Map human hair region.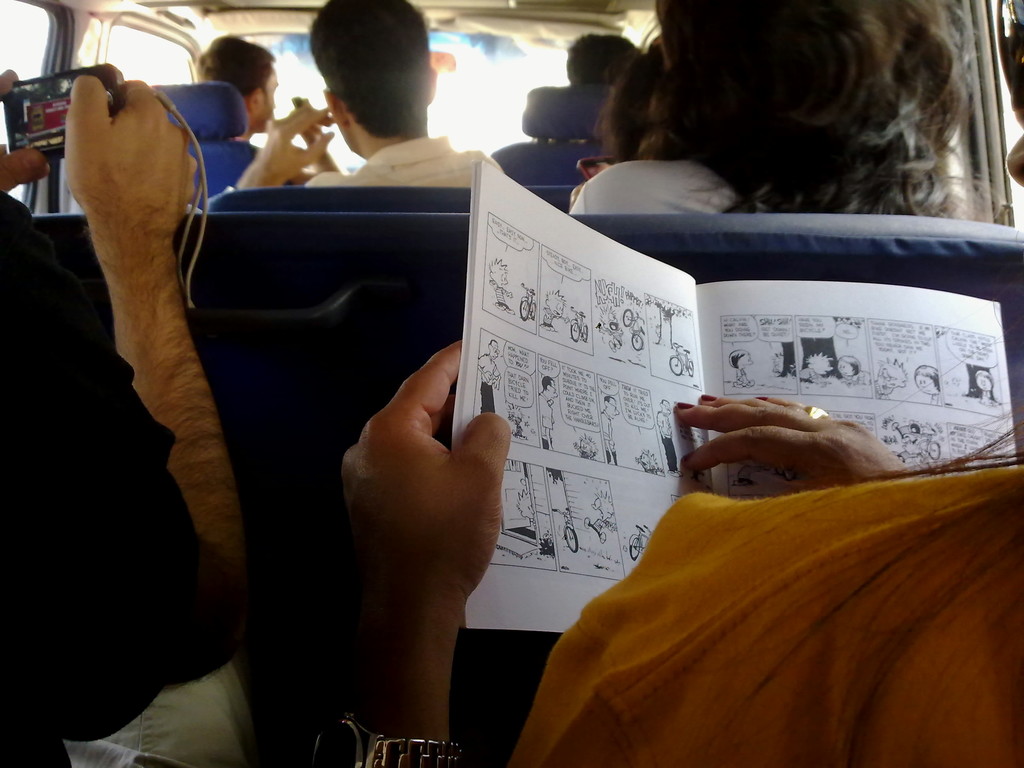
Mapped to 307,0,428,136.
